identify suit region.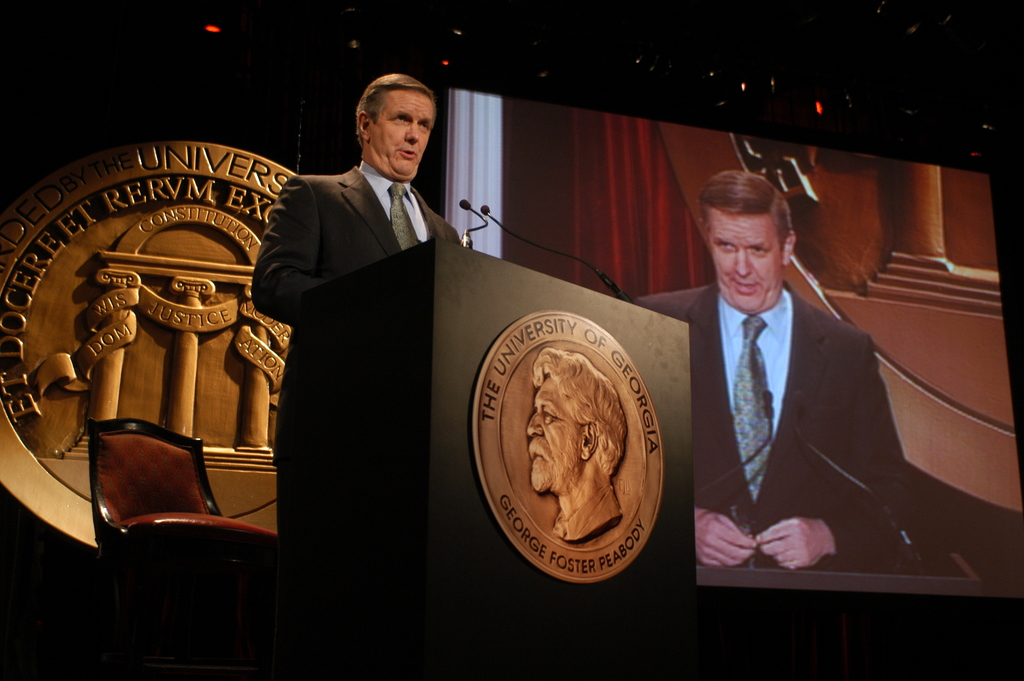
Region: rect(223, 64, 484, 603).
